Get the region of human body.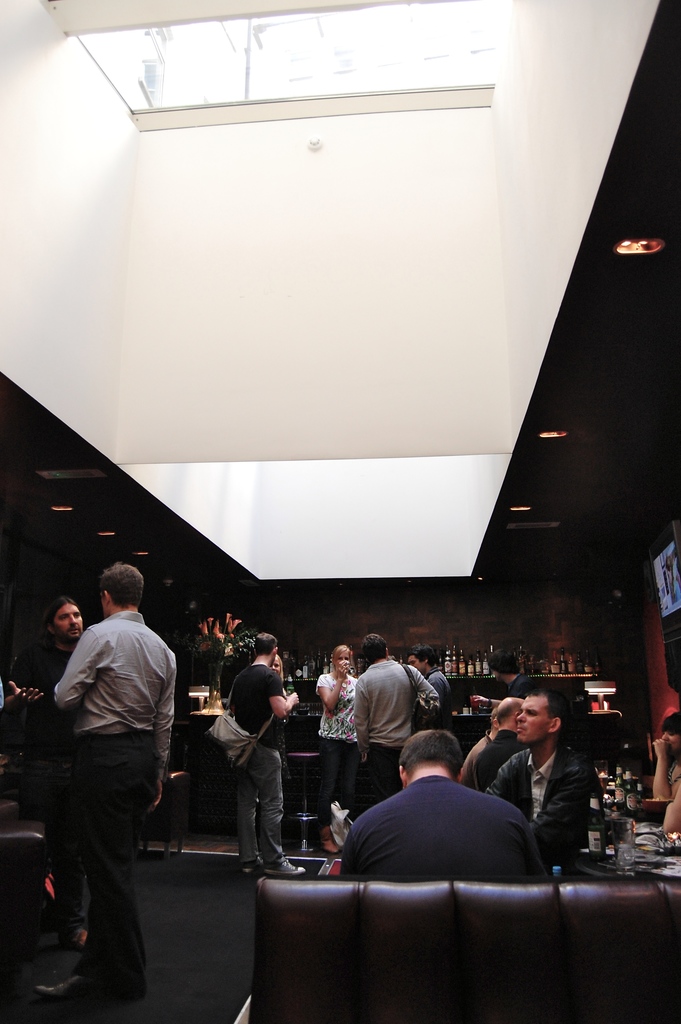
486/671/615/878.
